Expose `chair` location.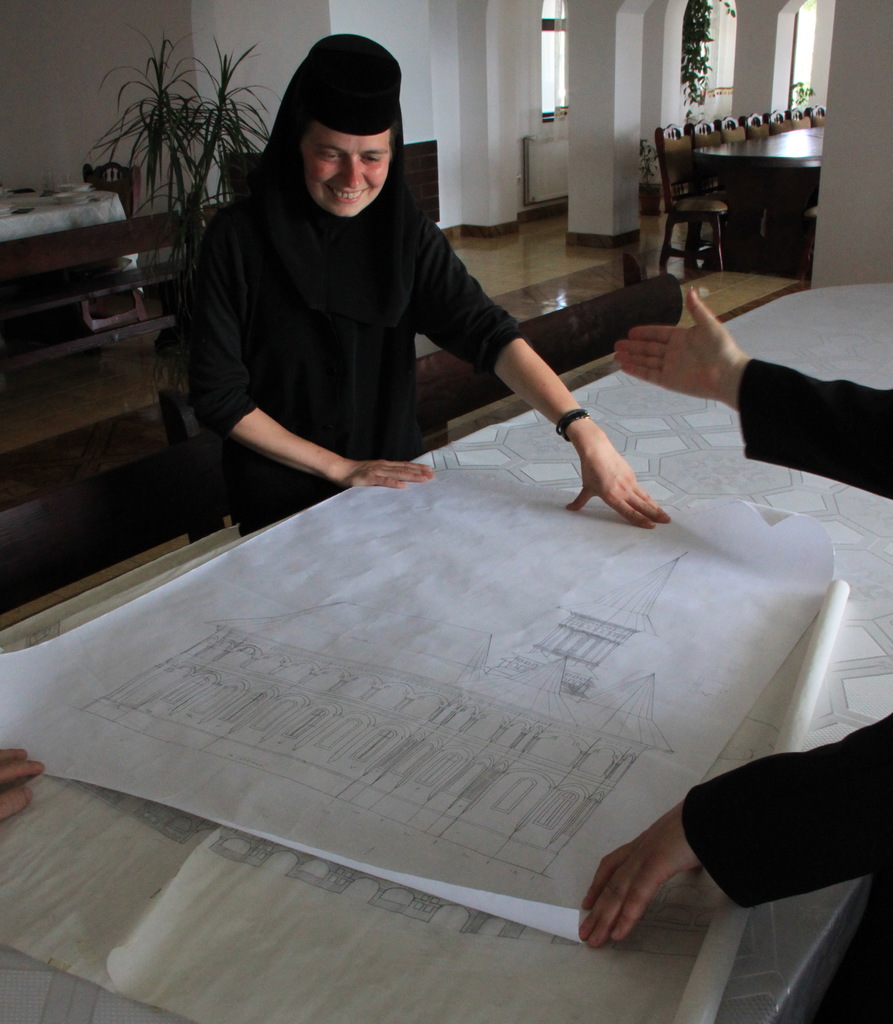
Exposed at 656:122:736:279.
